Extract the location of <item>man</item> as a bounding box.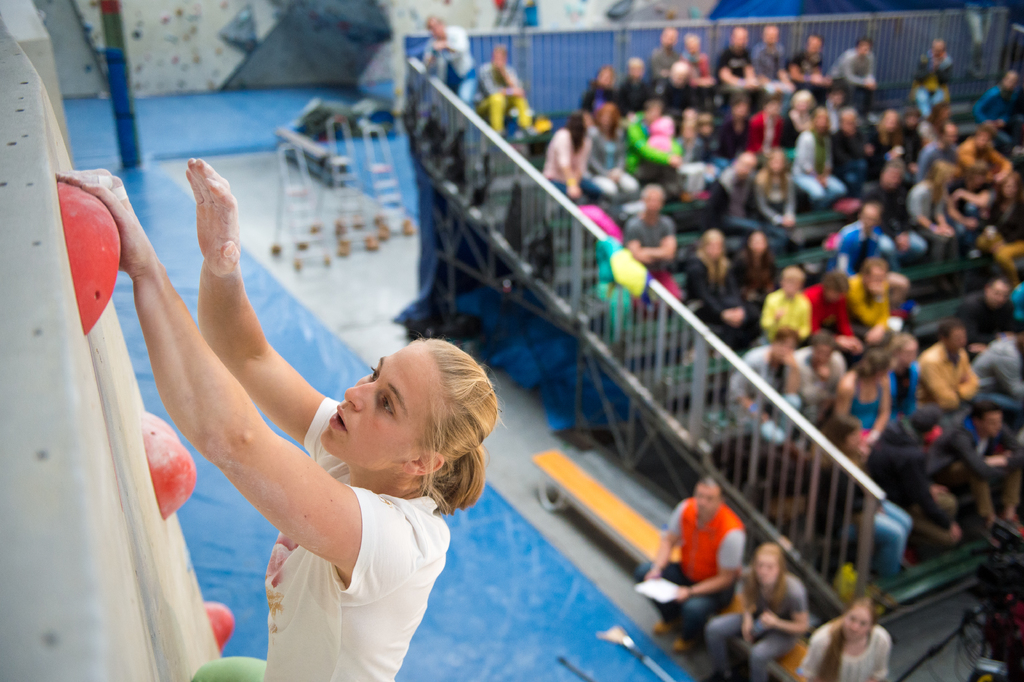
bbox(754, 31, 794, 104).
